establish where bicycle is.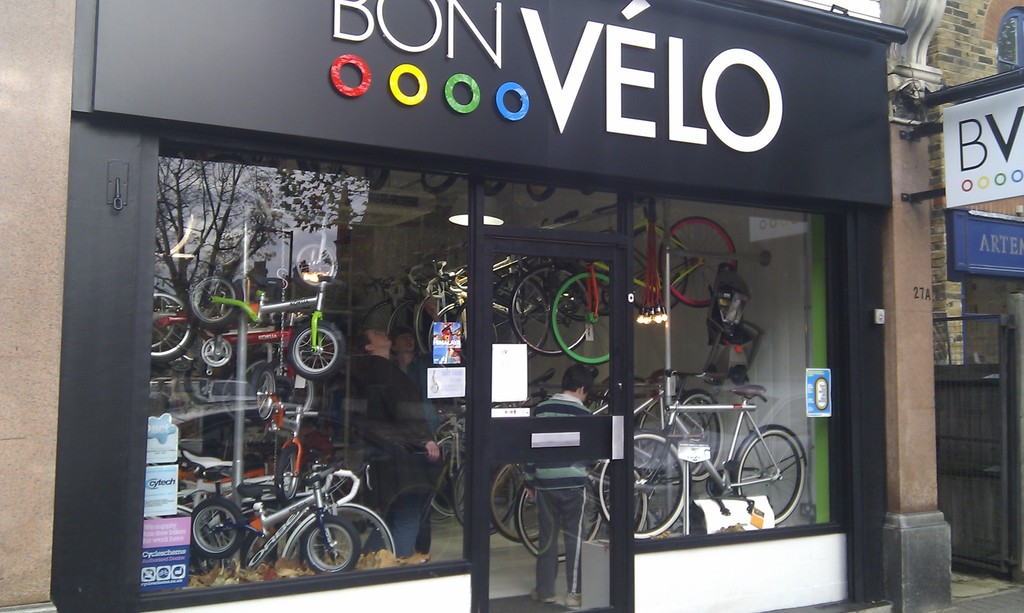
Established at [433,456,473,516].
